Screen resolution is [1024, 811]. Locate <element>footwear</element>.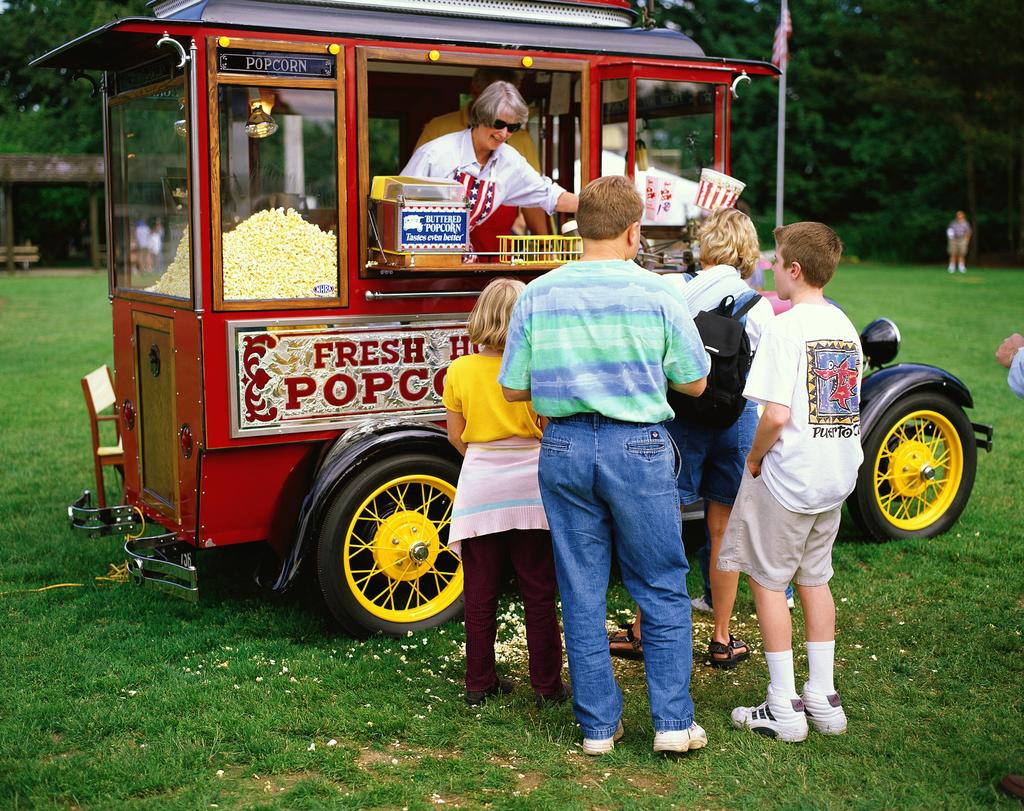
BBox(706, 634, 749, 666).
